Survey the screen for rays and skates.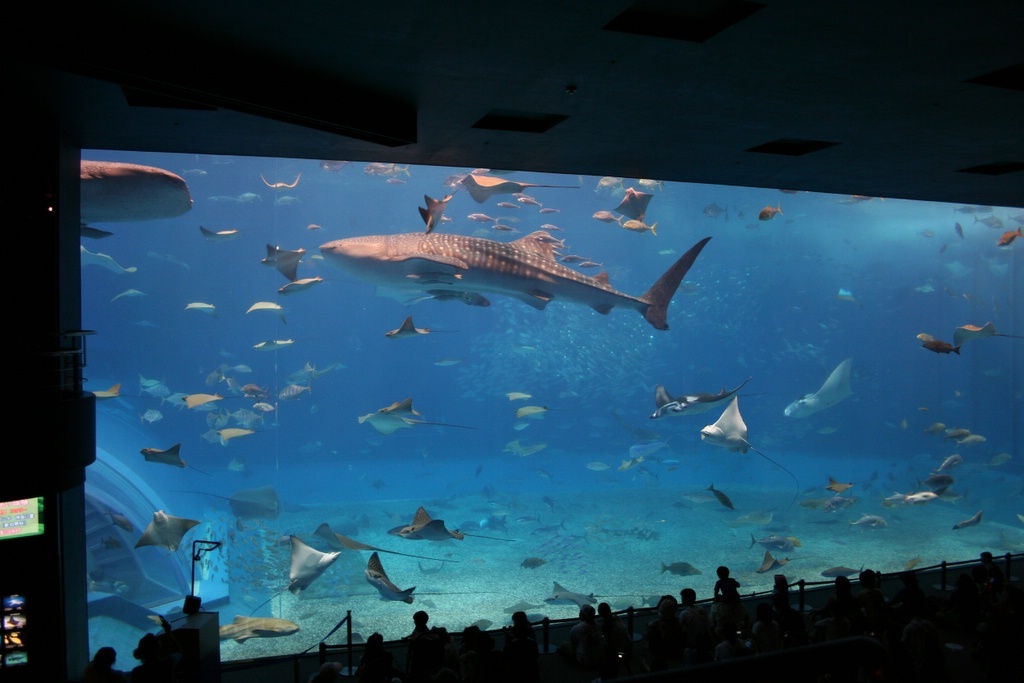
Survey found: 390 507 517 547.
